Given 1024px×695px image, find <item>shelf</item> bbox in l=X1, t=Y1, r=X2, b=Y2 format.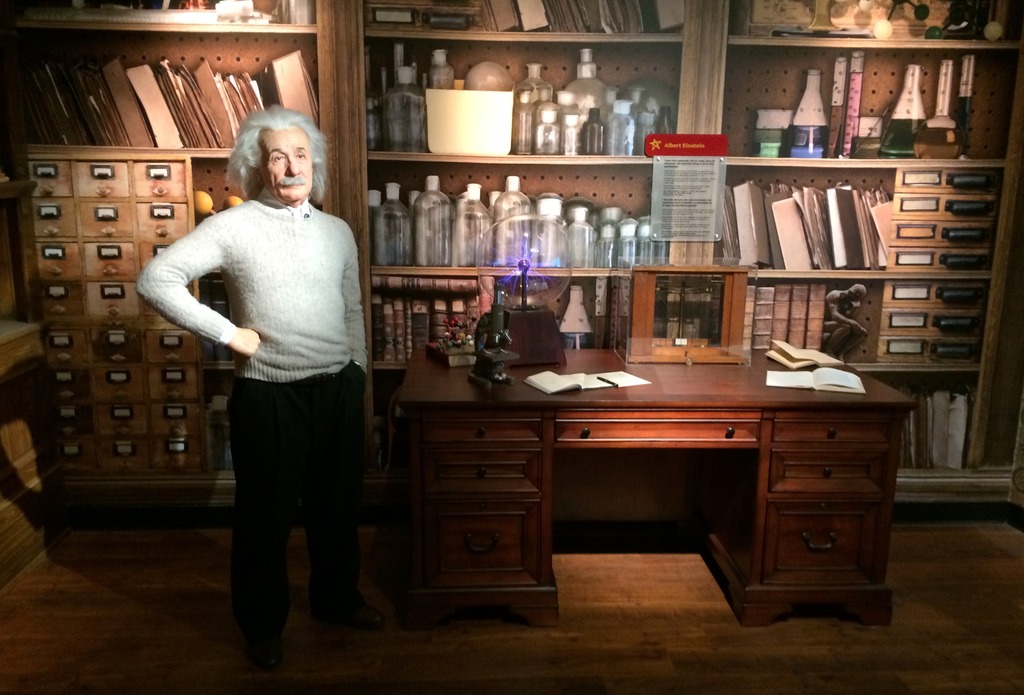
l=356, t=266, r=631, b=373.
